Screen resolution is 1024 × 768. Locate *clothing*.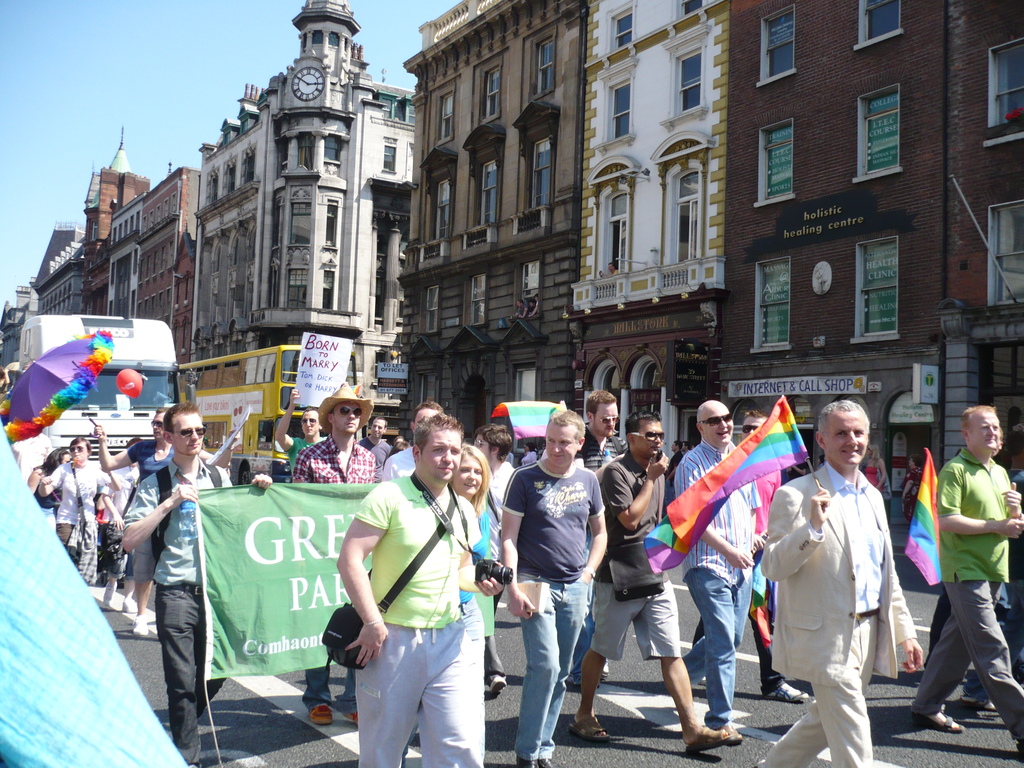
{"x1": 766, "y1": 440, "x2": 906, "y2": 742}.
